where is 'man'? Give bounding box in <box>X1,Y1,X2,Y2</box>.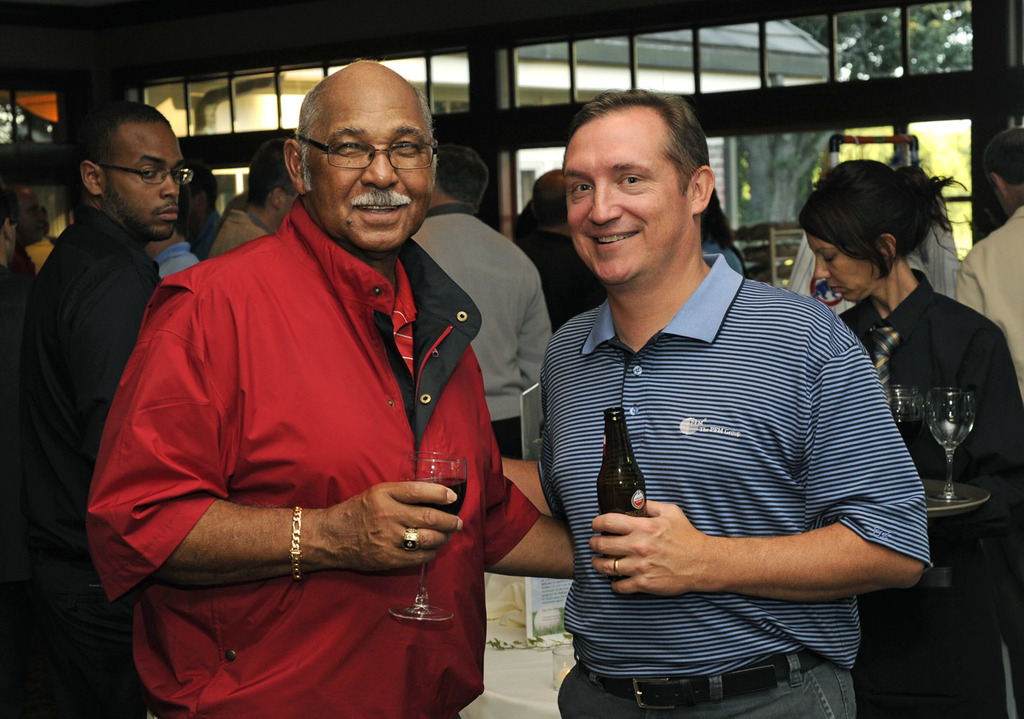
<box>419,147,546,463</box>.
